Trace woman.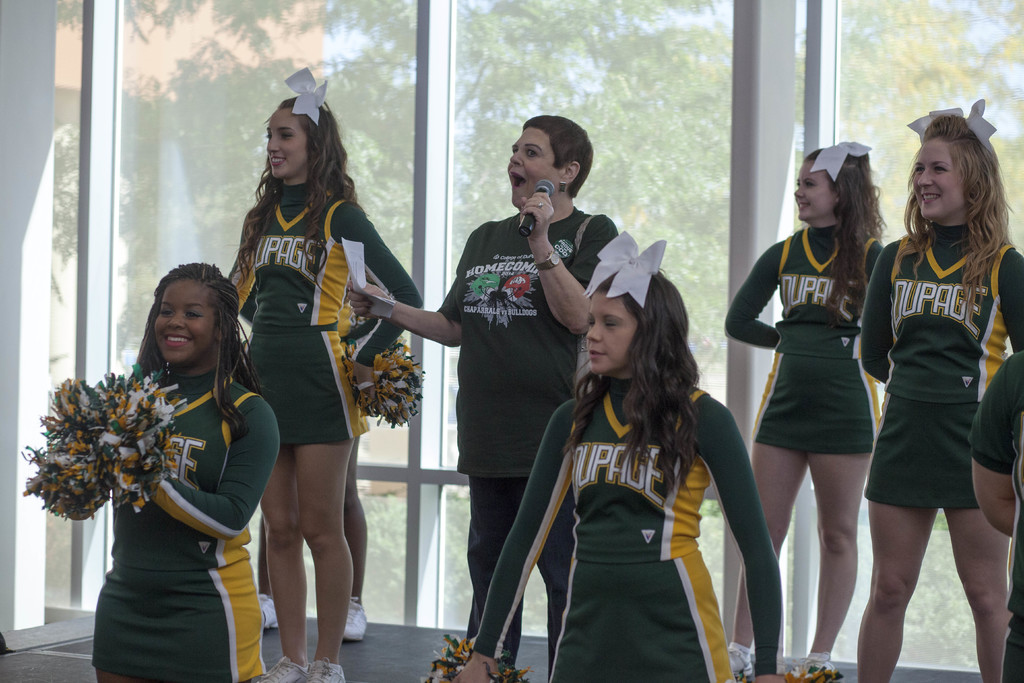
Traced to region(78, 235, 272, 682).
